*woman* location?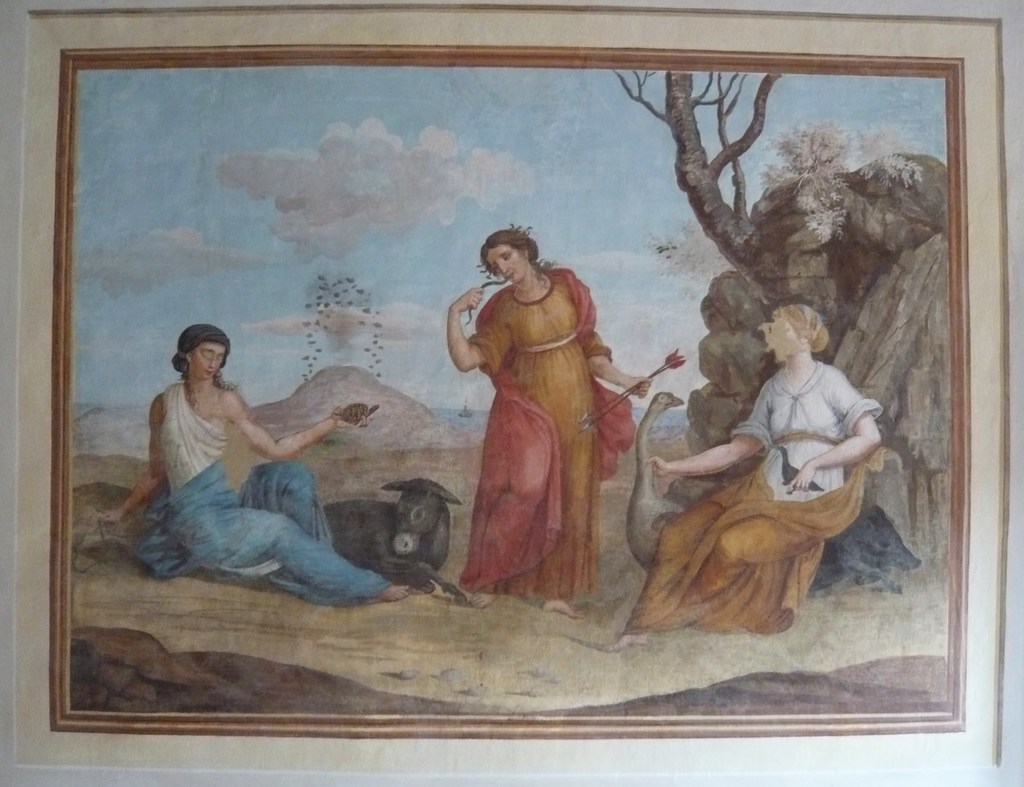
left=92, top=321, right=412, bottom=599
